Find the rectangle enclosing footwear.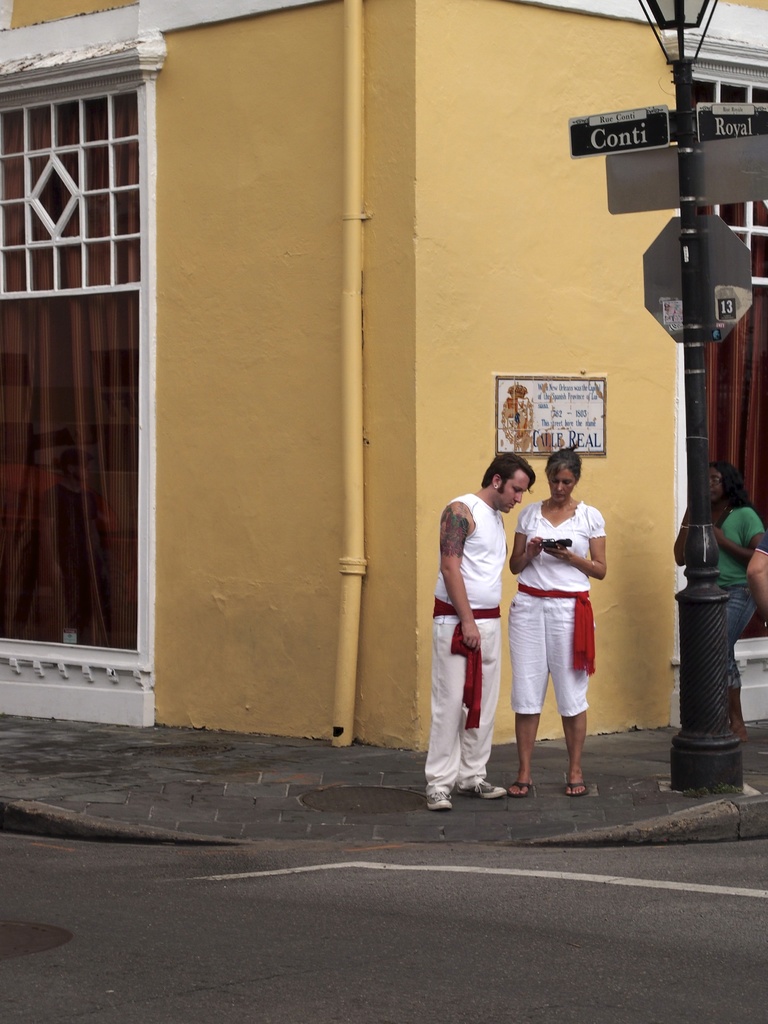
(563, 778, 588, 796).
